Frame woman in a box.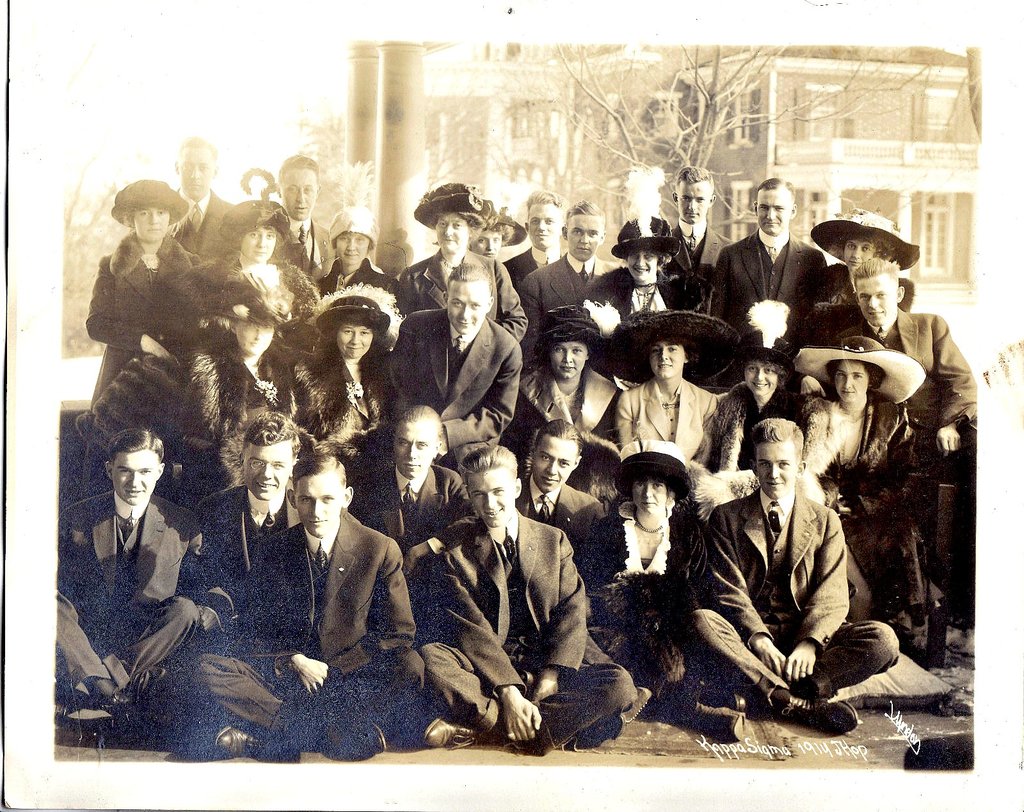
392:207:529:341.
